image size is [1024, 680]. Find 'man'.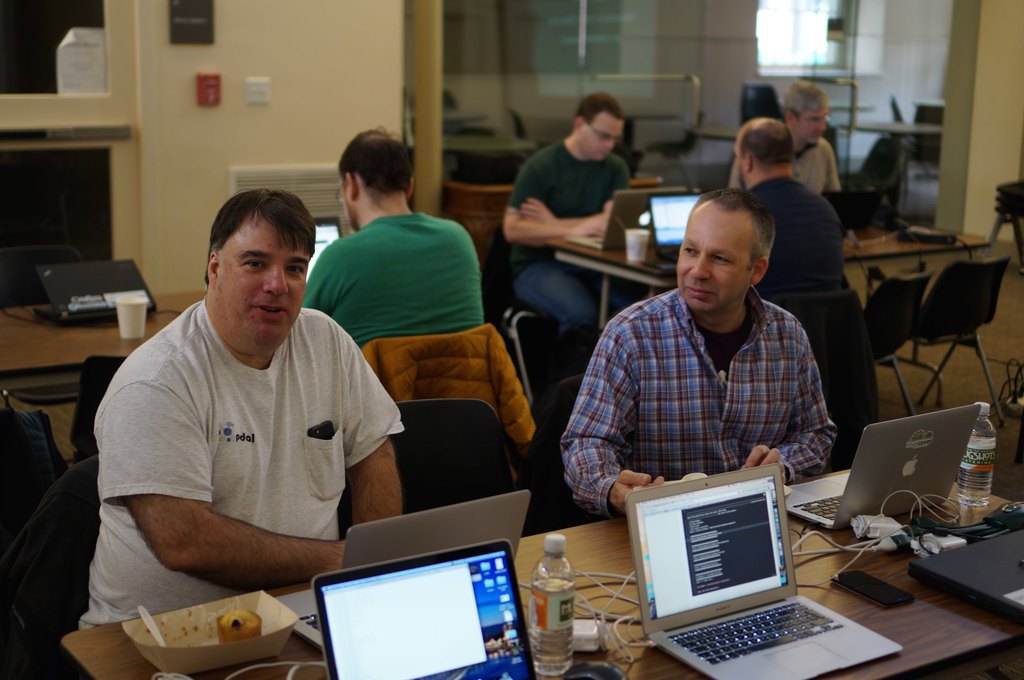
x1=303, y1=126, x2=488, y2=347.
